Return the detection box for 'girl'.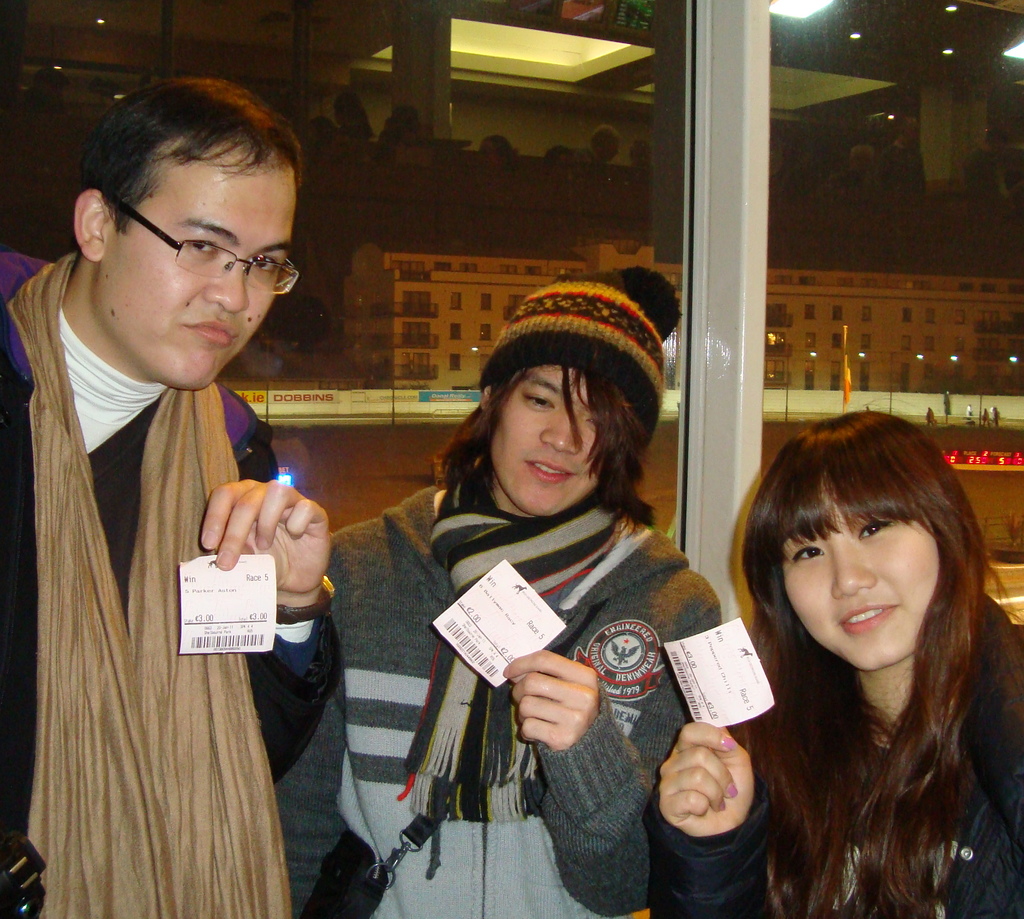
box(653, 408, 1023, 918).
